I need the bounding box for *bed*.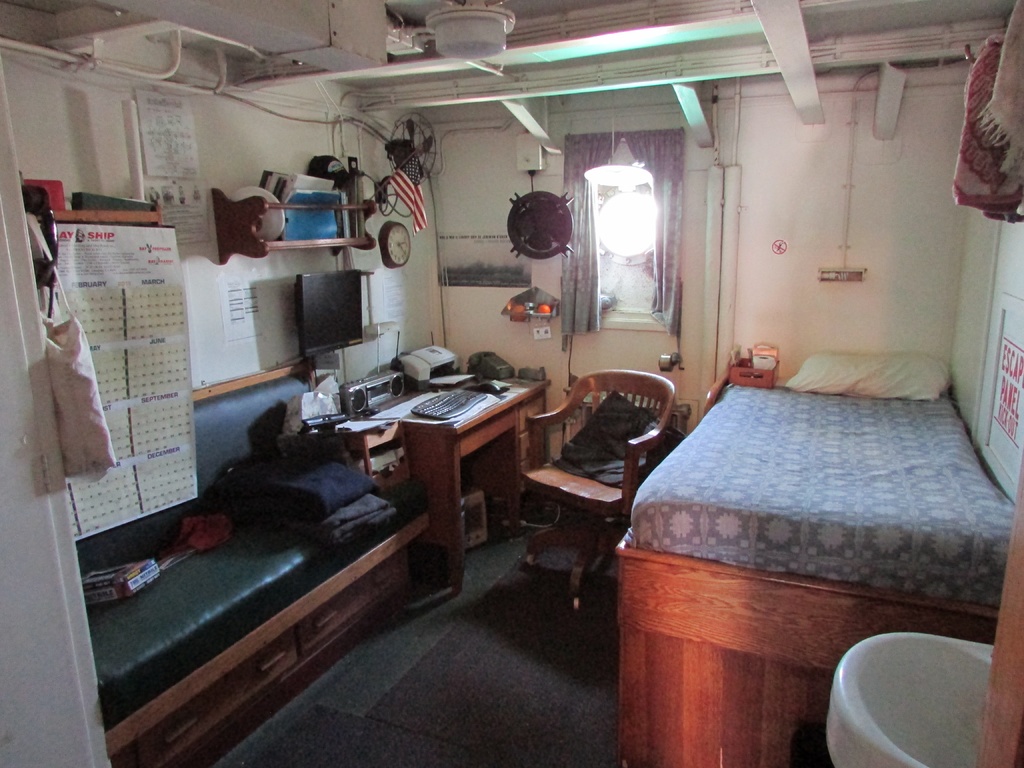
Here it is: [x1=639, y1=341, x2=982, y2=703].
